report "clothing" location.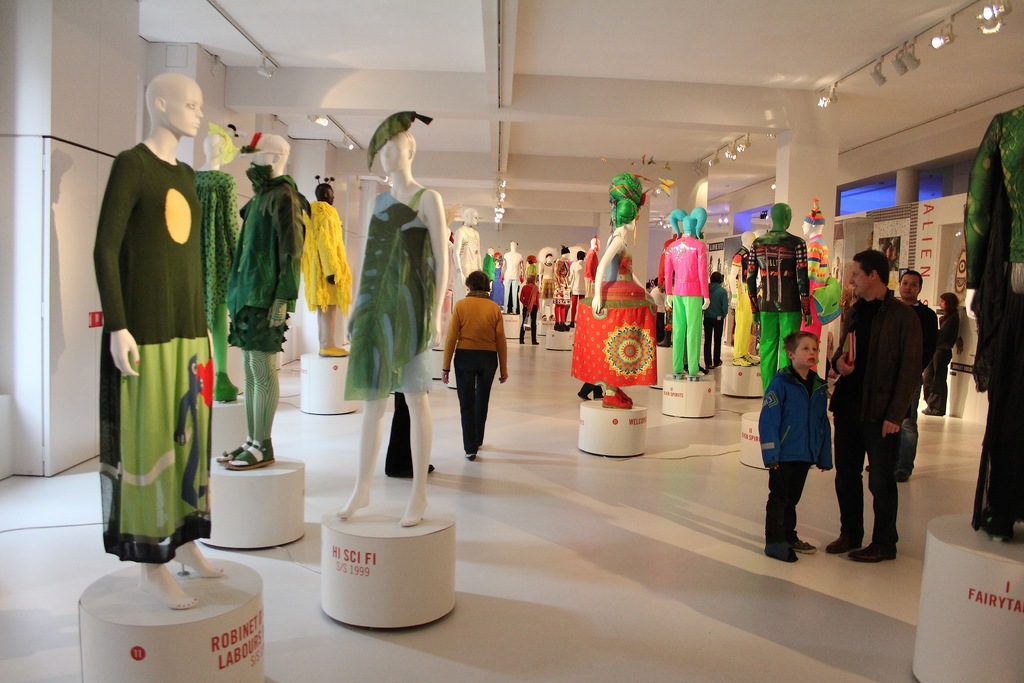
Report: select_region(582, 247, 666, 388).
